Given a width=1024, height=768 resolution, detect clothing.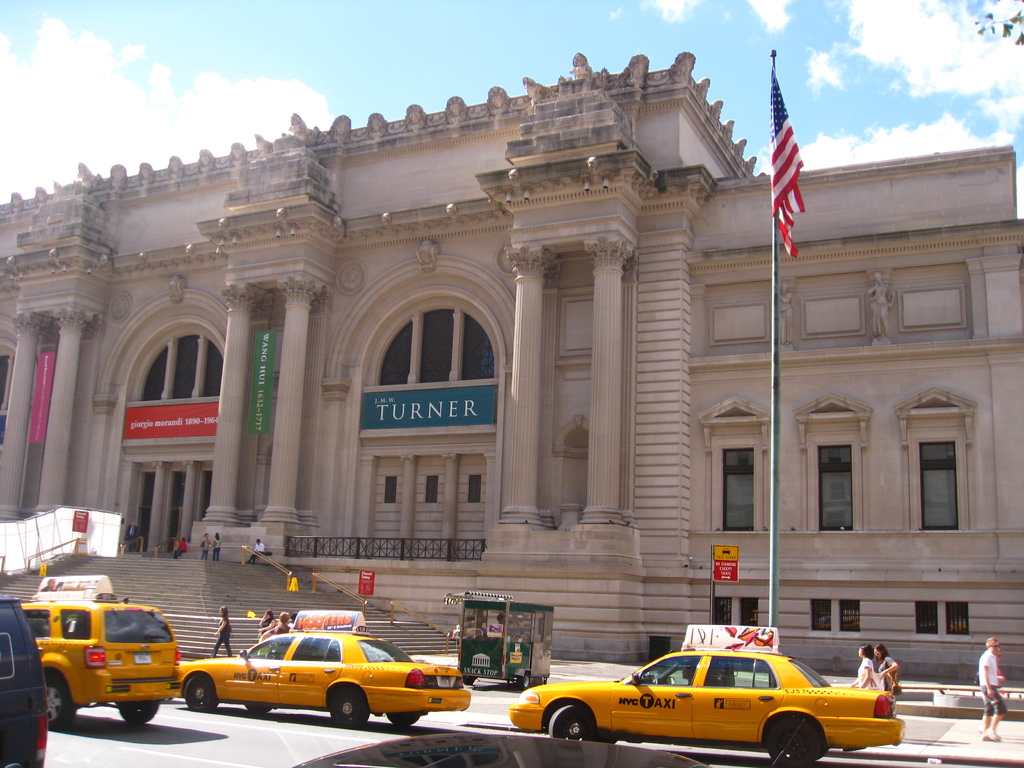
Rect(173, 539, 188, 559).
